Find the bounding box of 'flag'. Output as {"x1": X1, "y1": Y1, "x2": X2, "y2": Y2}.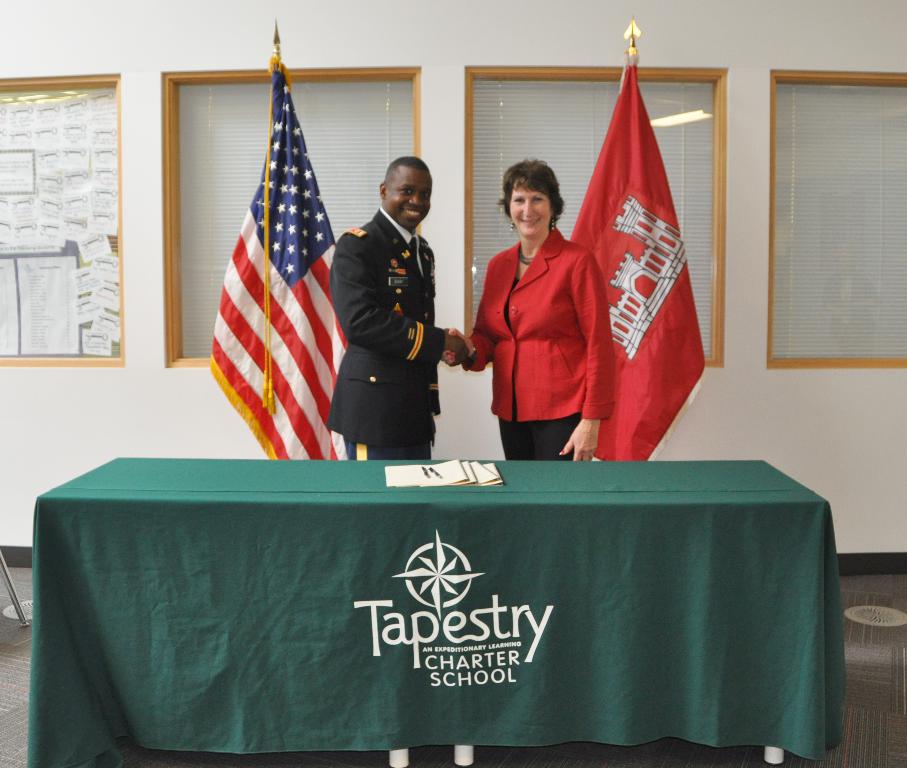
{"x1": 205, "y1": 52, "x2": 355, "y2": 454}.
